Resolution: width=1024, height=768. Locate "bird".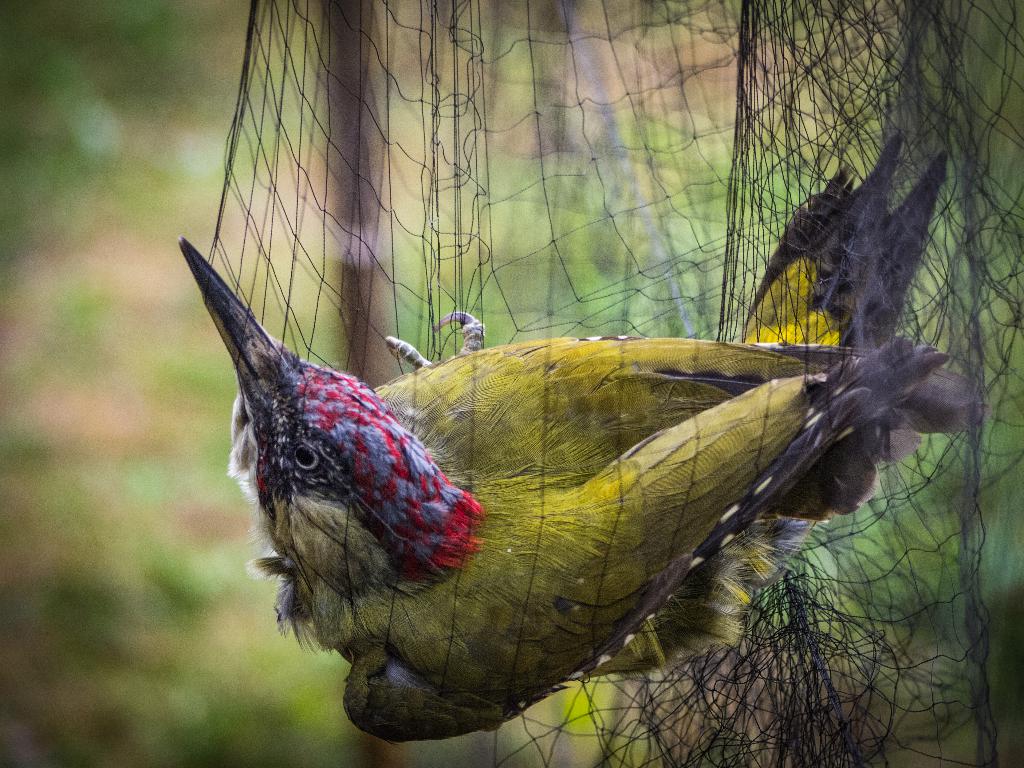
rect(163, 175, 970, 745).
